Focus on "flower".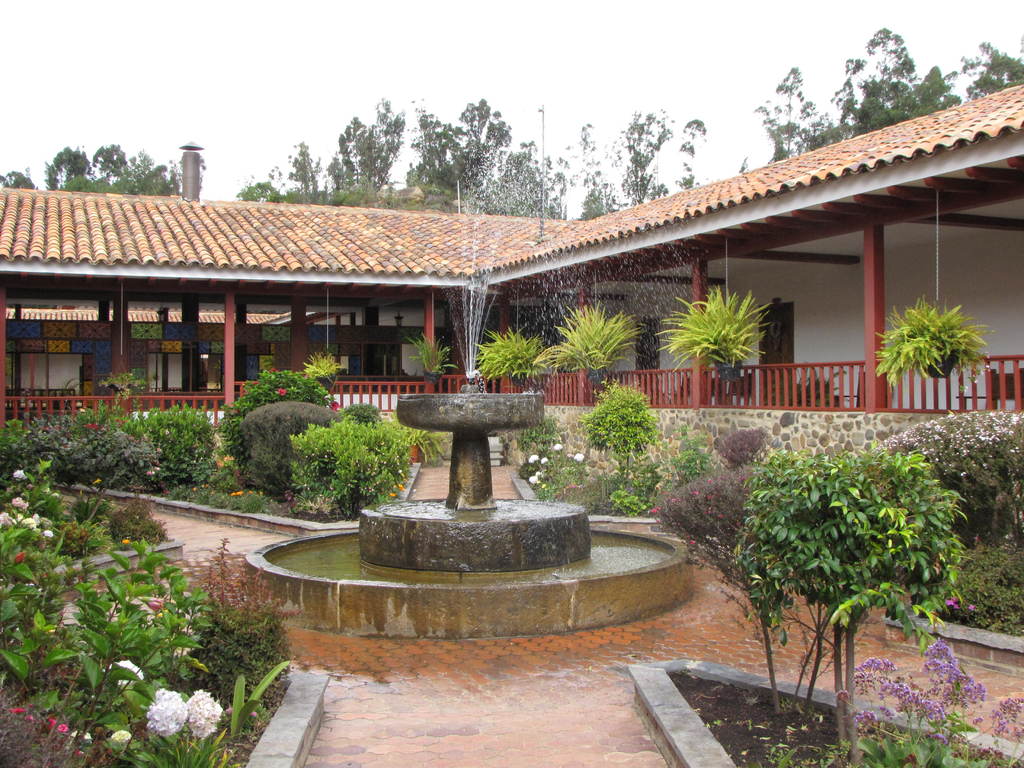
Focused at l=9, t=468, r=30, b=479.
